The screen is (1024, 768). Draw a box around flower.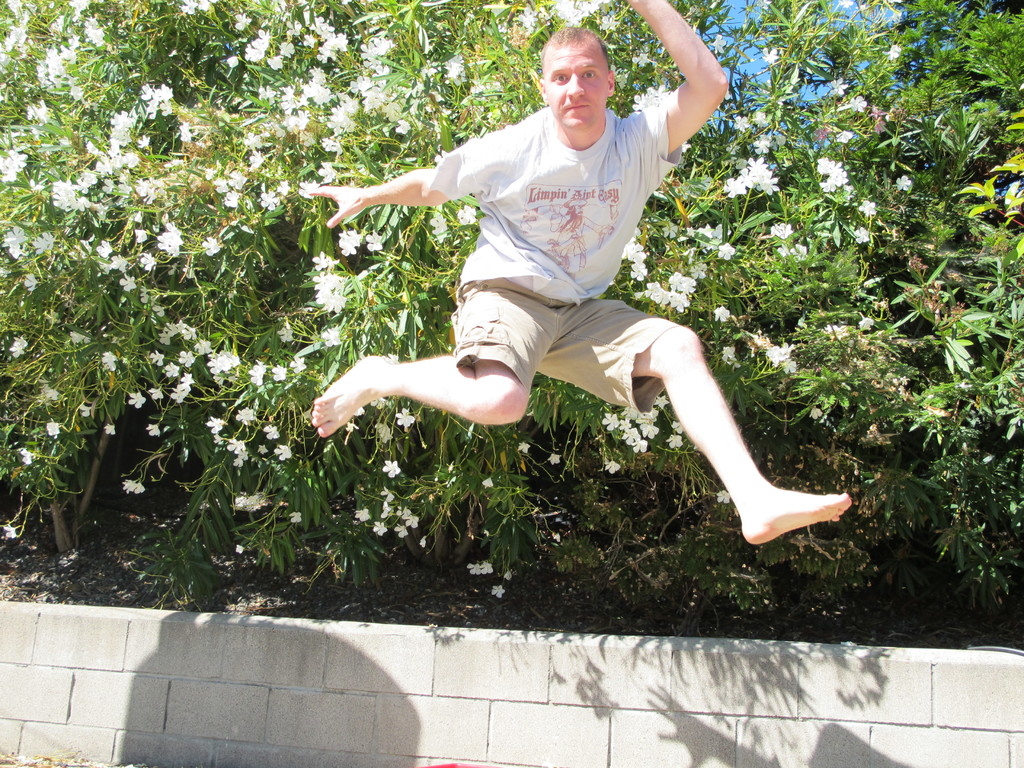
<region>135, 289, 154, 304</region>.
